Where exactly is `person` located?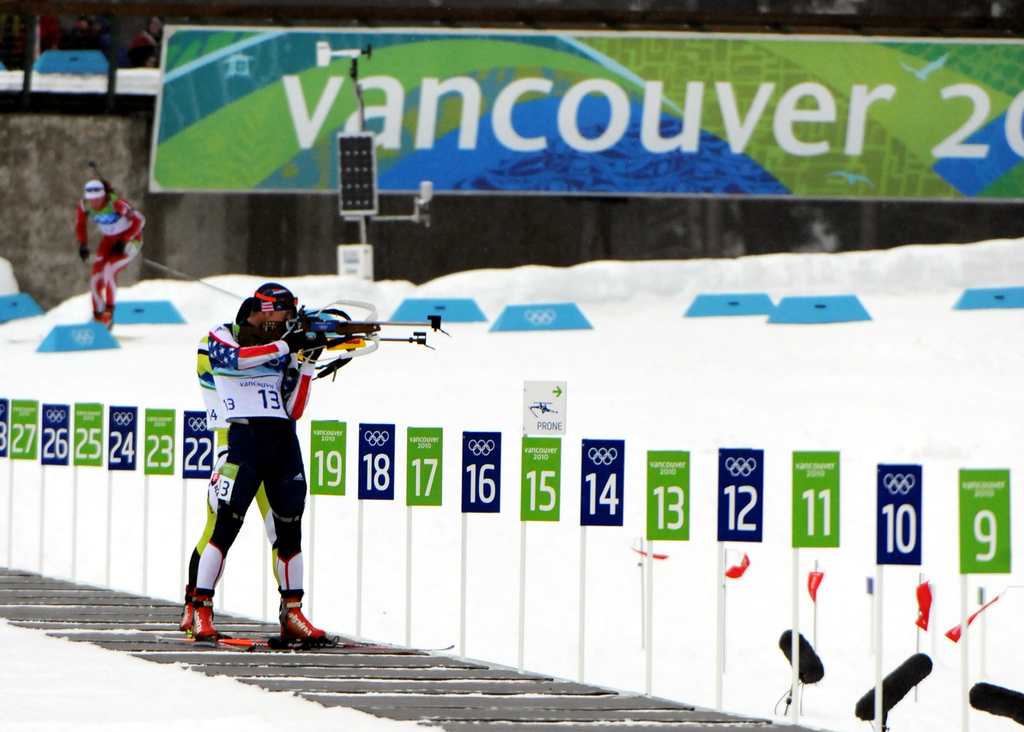
Its bounding box is [73, 177, 147, 329].
